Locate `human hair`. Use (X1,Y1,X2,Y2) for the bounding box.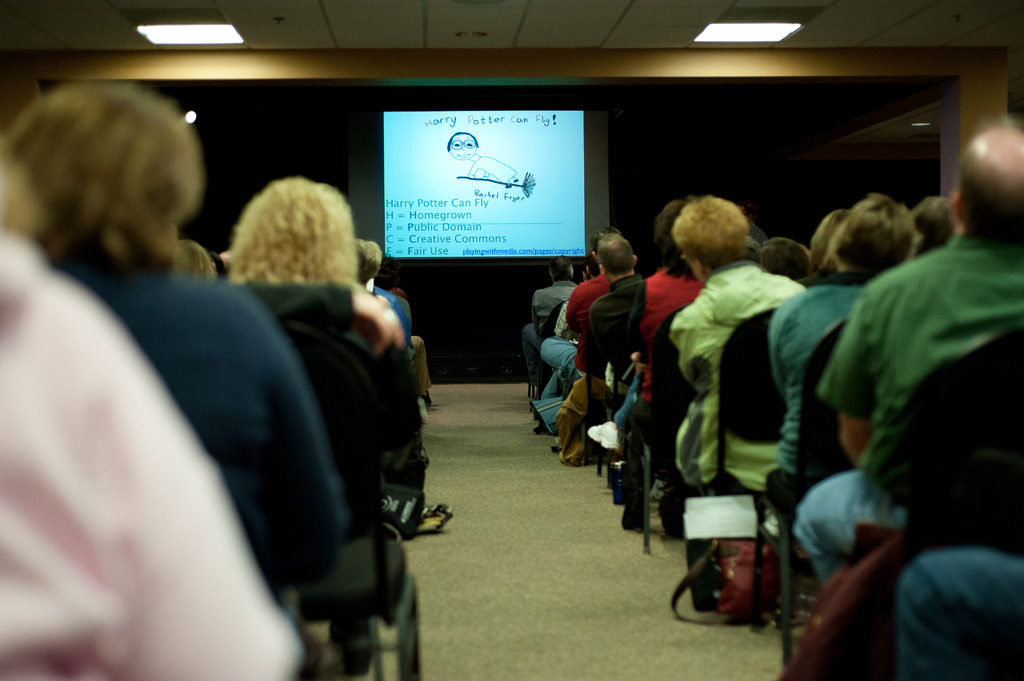
(591,226,624,246).
